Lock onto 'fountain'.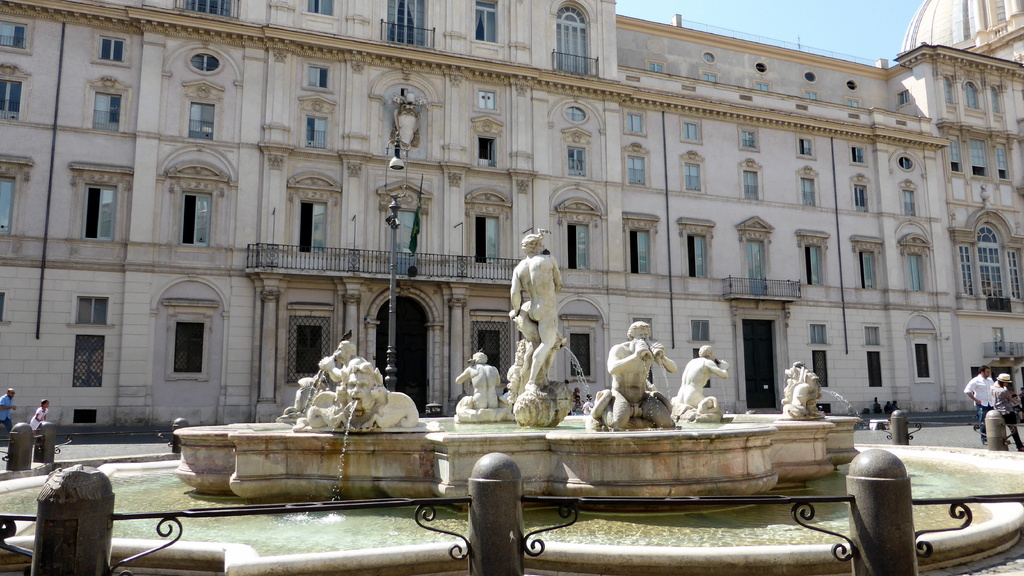
Locked: select_region(0, 224, 1023, 575).
